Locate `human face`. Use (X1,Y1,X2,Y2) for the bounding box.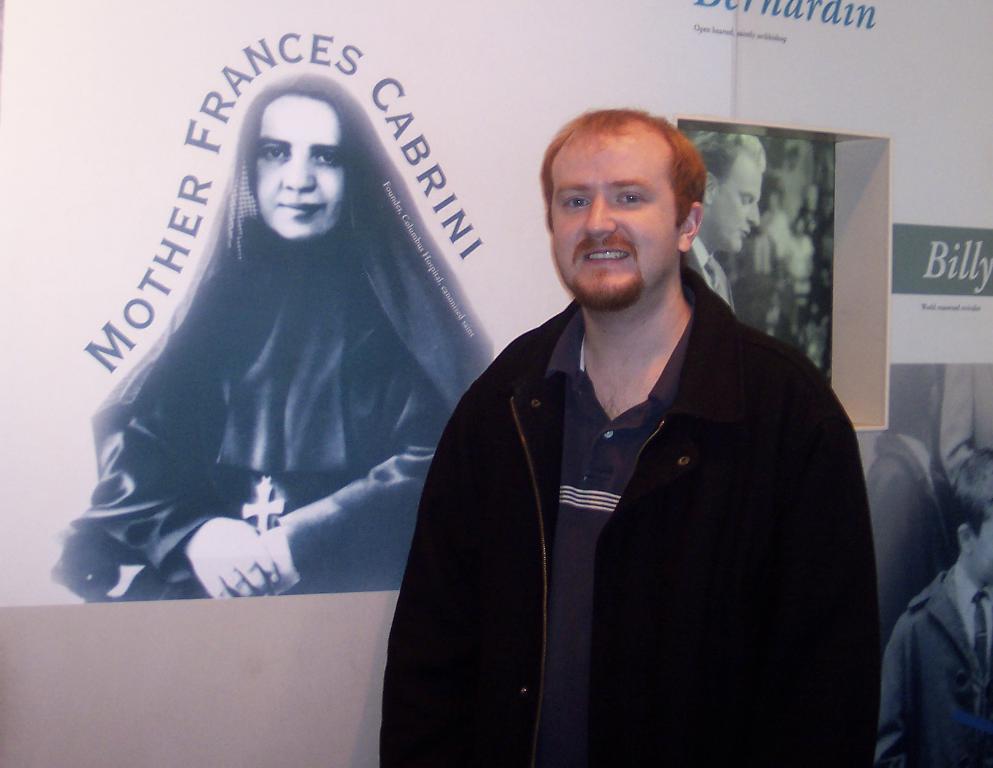
(550,134,685,304).
